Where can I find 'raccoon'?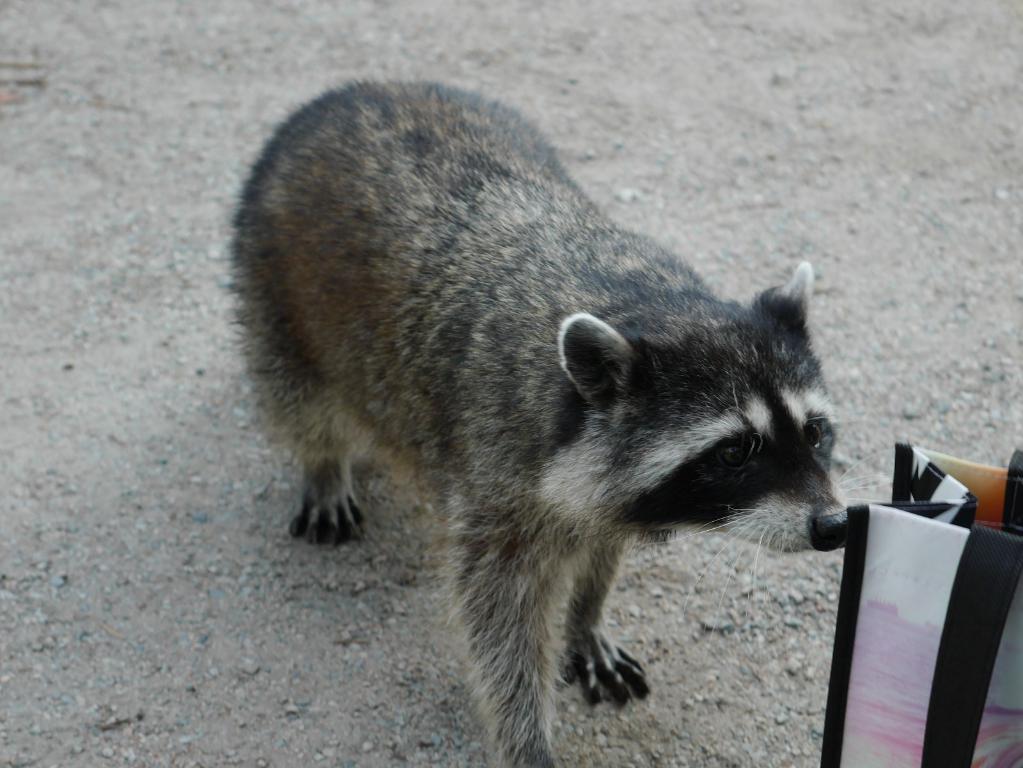
You can find it at (224, 80, 889, 767).
